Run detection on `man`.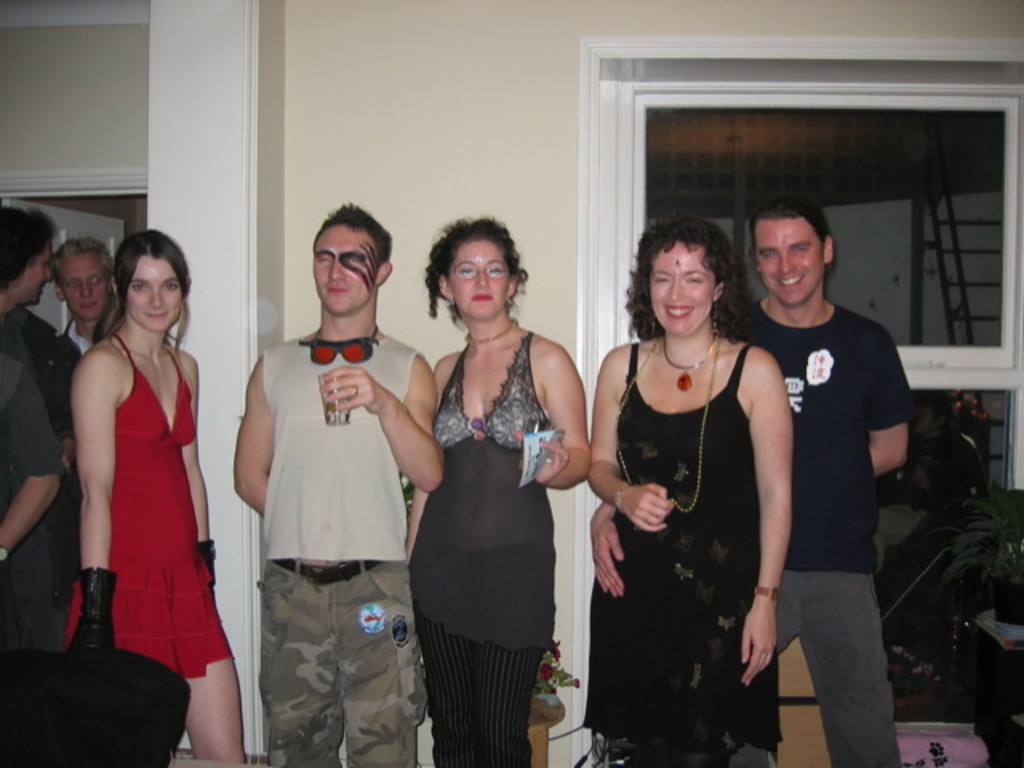
Result: {"x1": 0, "y1": 206, "x2": 72, "y2": 666}.
